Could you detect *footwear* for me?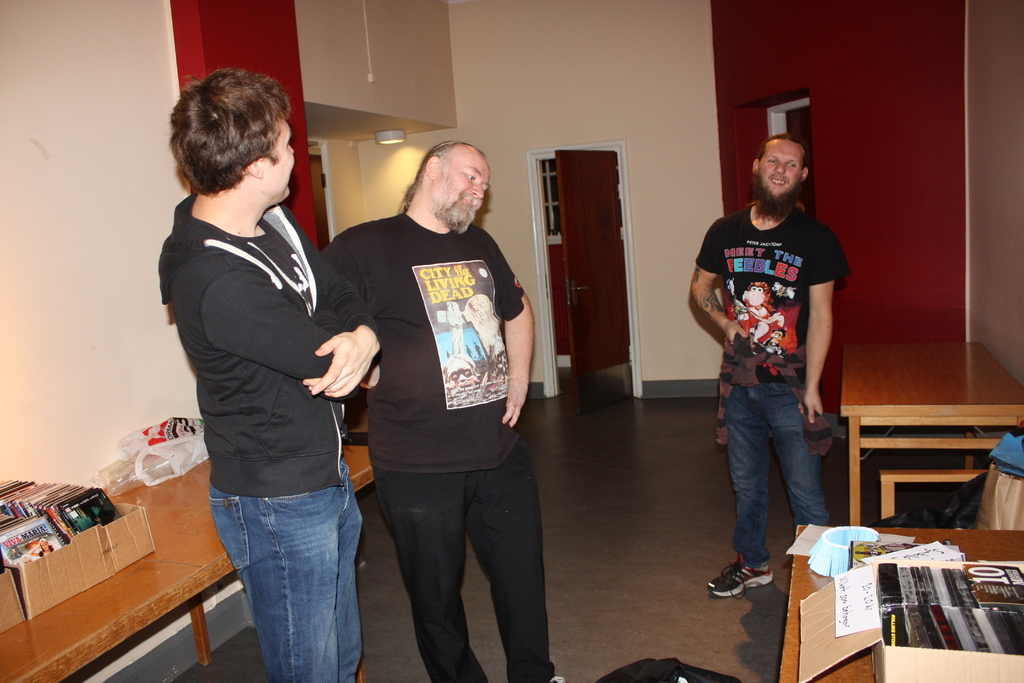
Detection result: 542:673:570:682.
